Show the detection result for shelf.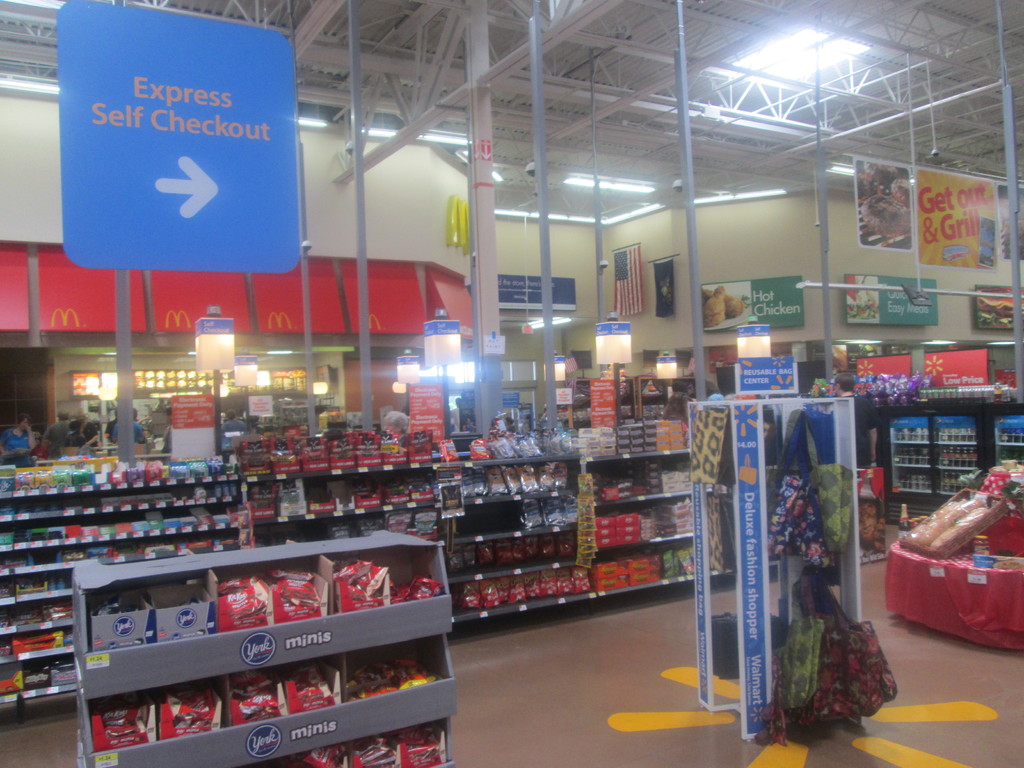
region(0, 639, 85, 671).
